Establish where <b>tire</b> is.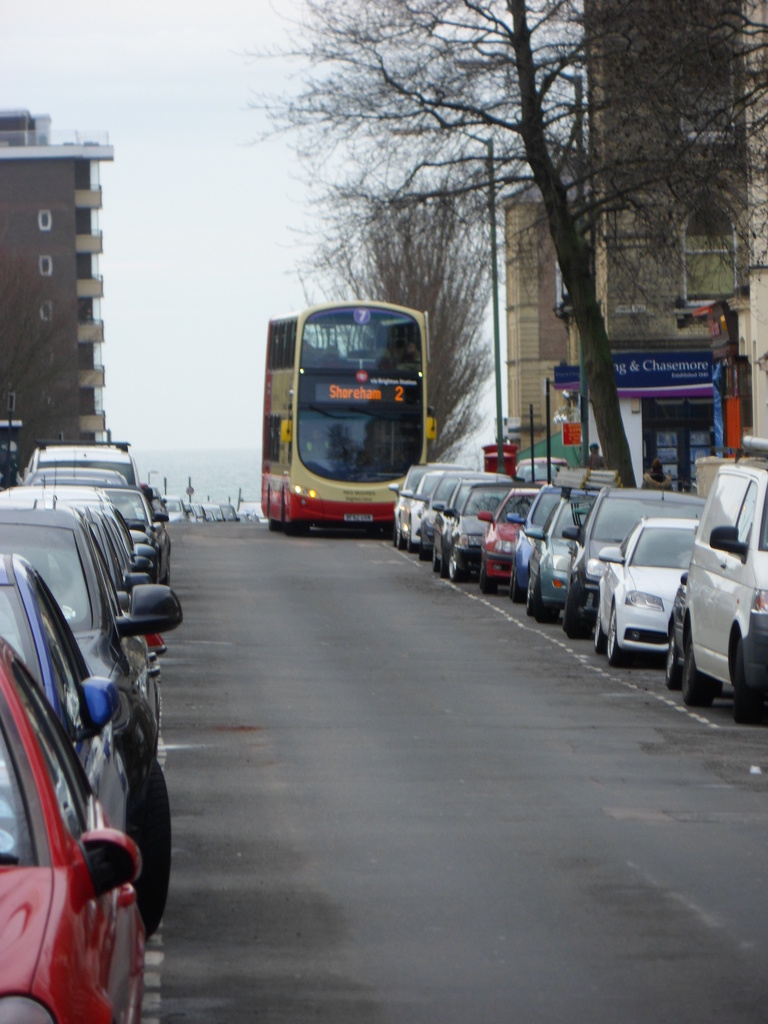
Established at (161,559,172,583).
